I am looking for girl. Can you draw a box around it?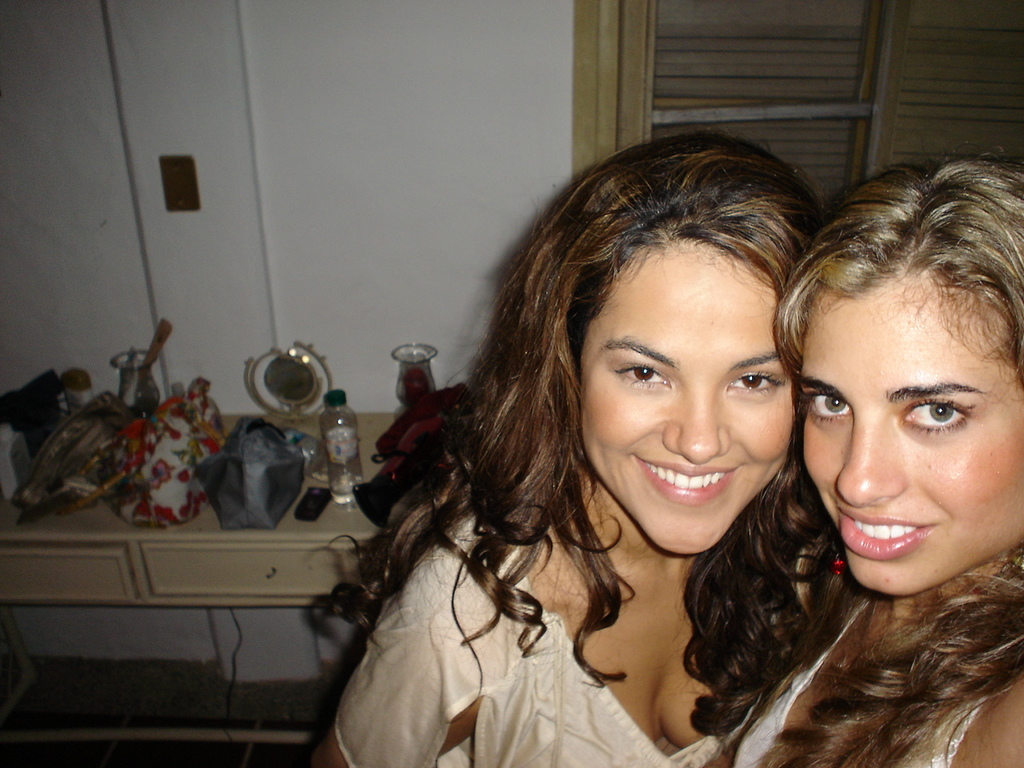
Sure, the bounding box is detection(714, 162, 1023, 767).
